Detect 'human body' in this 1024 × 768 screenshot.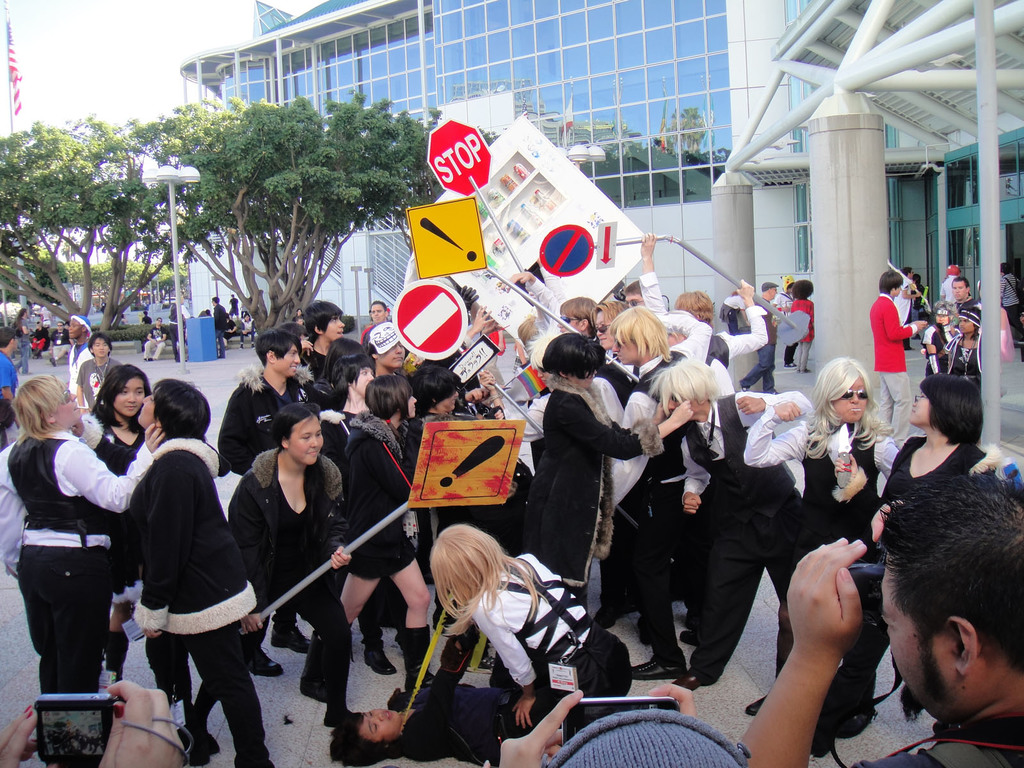
Detection: (left=0, top=326, right=21, bottom=442).
